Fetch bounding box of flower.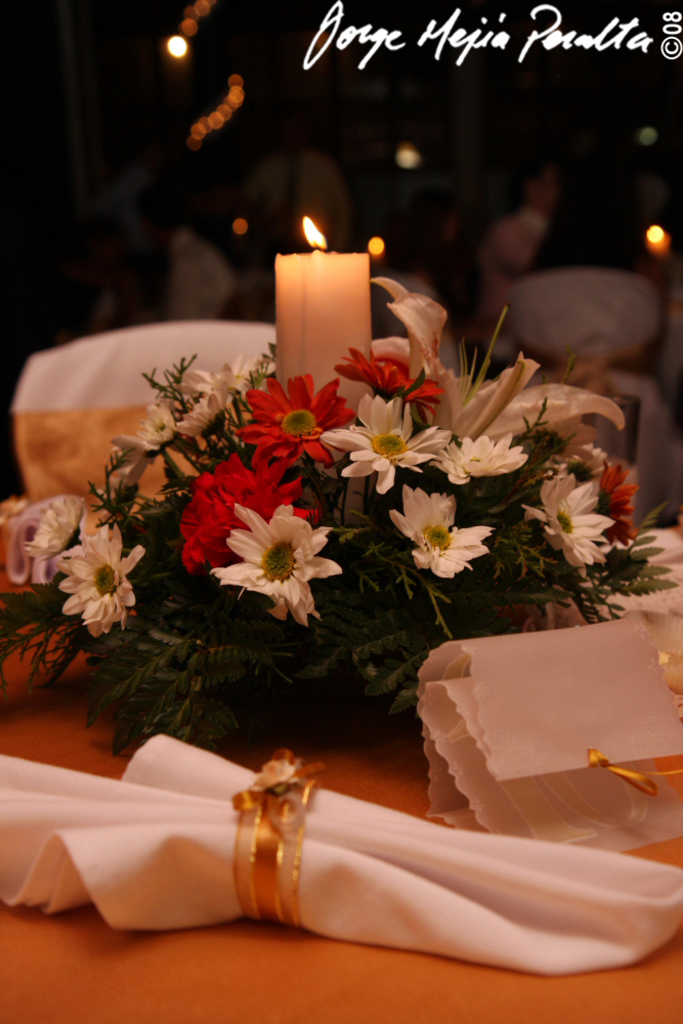
Bbox: [x1=570, y1=437, x2=609, y2=472].
